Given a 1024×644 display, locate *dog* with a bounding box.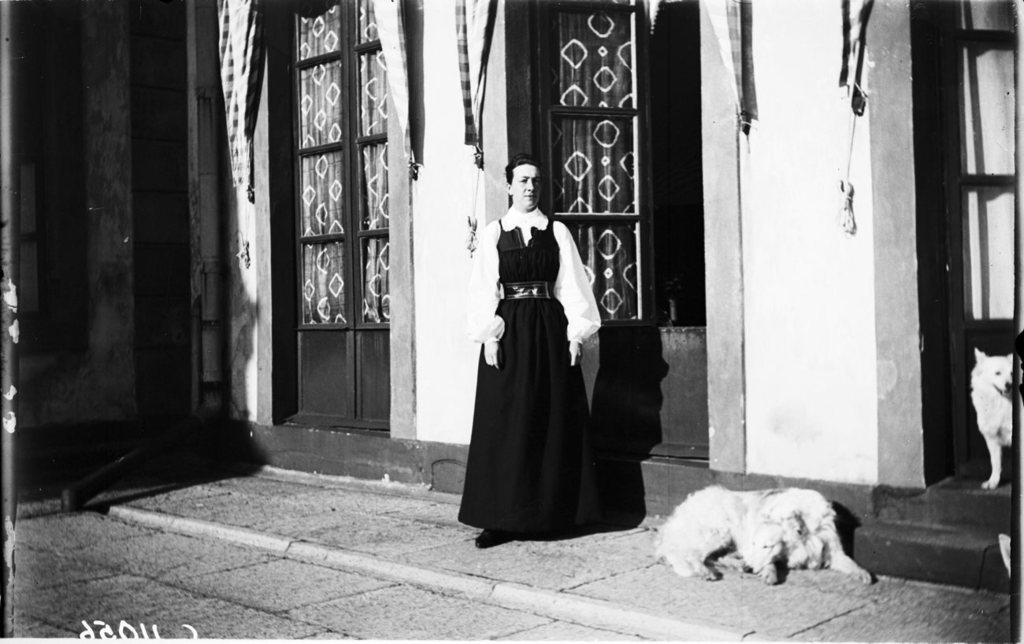
Located: box=[972, 346, 1023, 487].
